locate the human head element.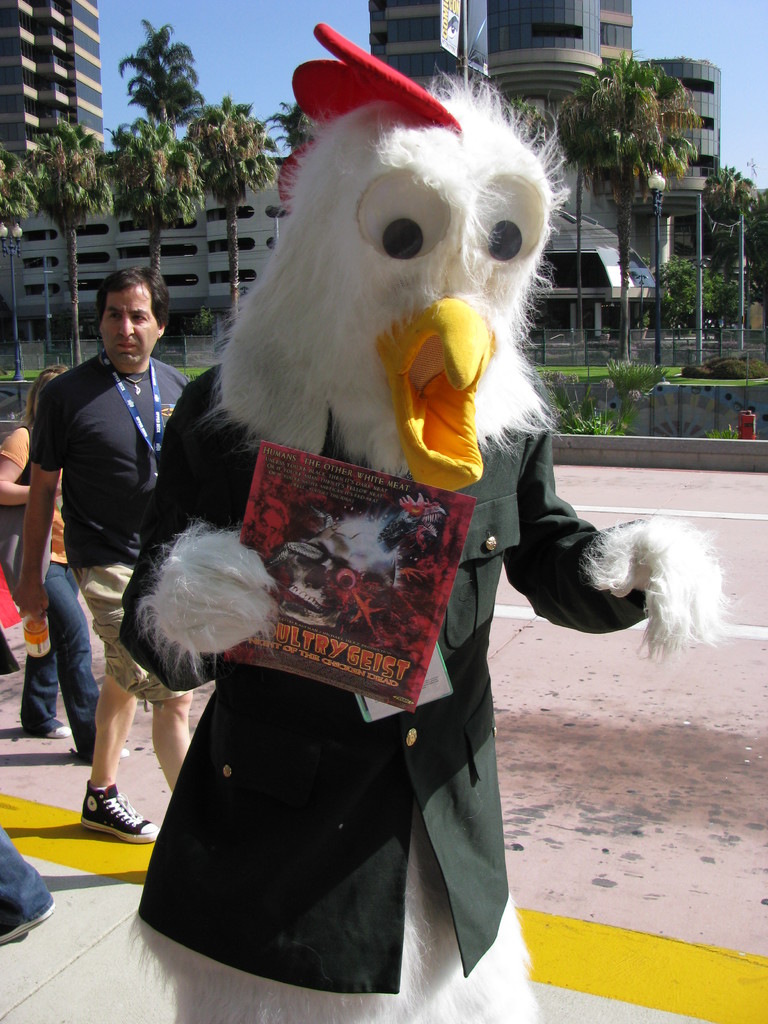
Element bbox: <region>26, 366, 63, 420</region>.
